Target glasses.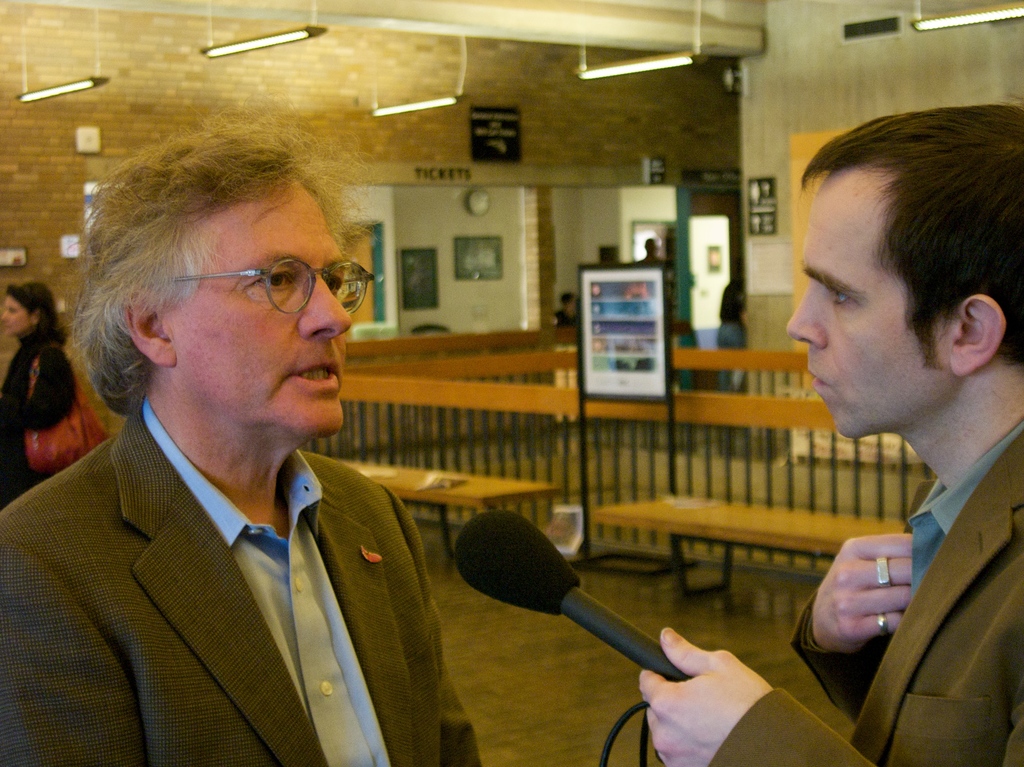
Target region: 157 255 401 316.
